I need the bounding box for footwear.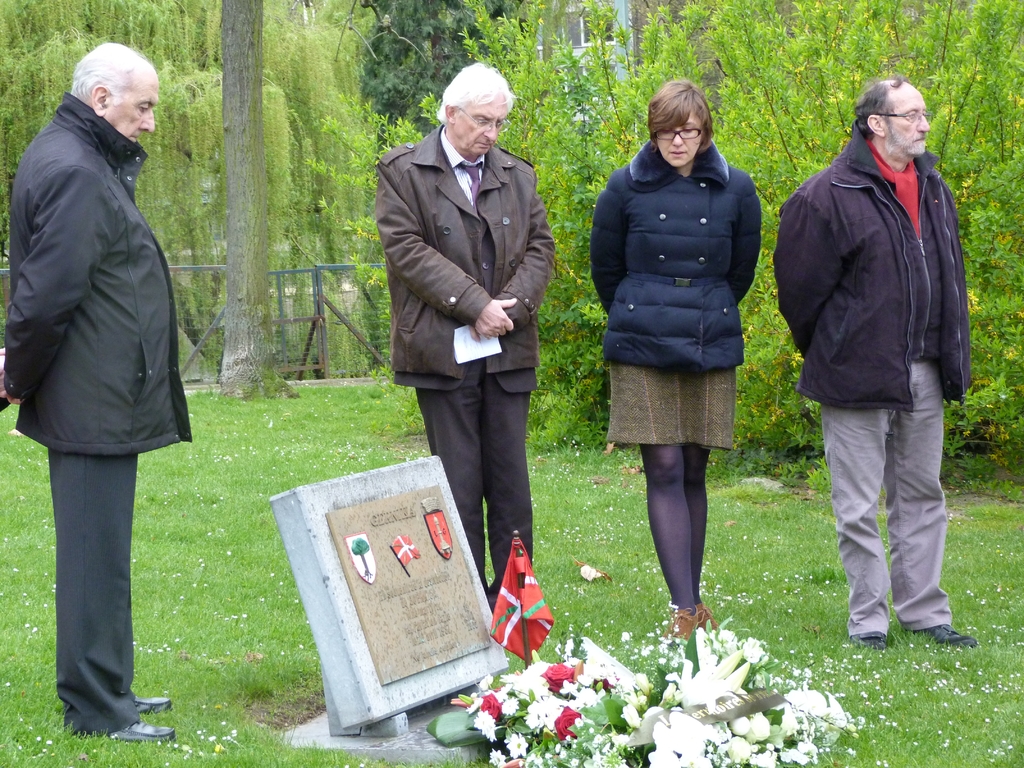
Here it is: left=916, top=618, right=979, bottom=647.
